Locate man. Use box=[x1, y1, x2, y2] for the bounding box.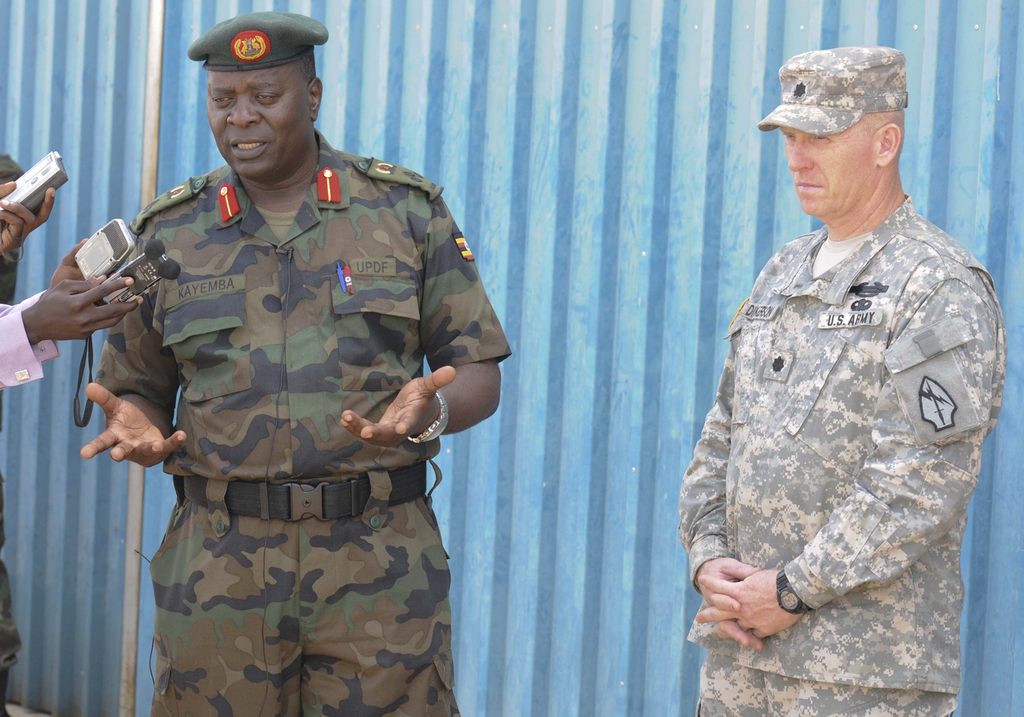
box=[81, 11, 513, 716].
